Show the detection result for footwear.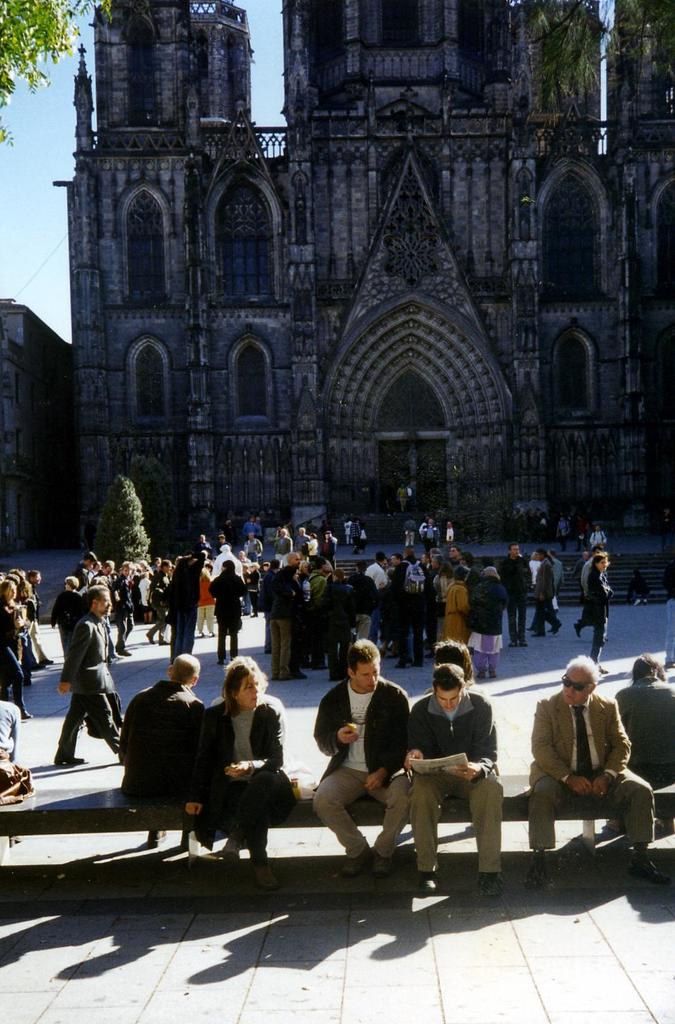
<bbox>531, 860, 552, 883</bbox>.
